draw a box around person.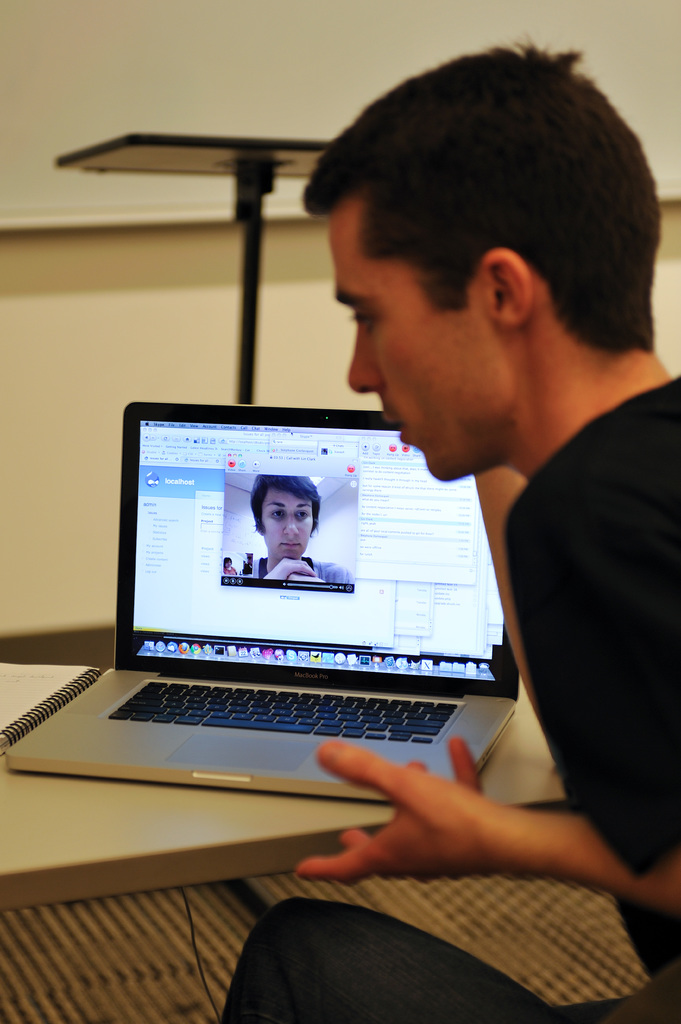
box=[226, 474, 350, 589].
